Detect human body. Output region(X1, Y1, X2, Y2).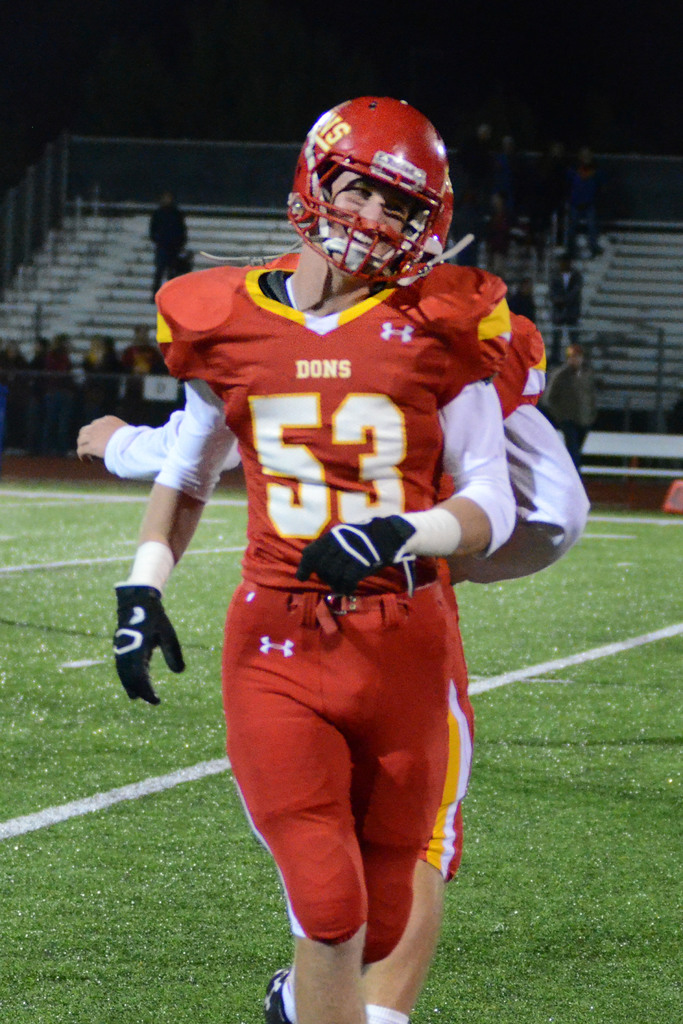
region(188, 100, 547, 1008).
